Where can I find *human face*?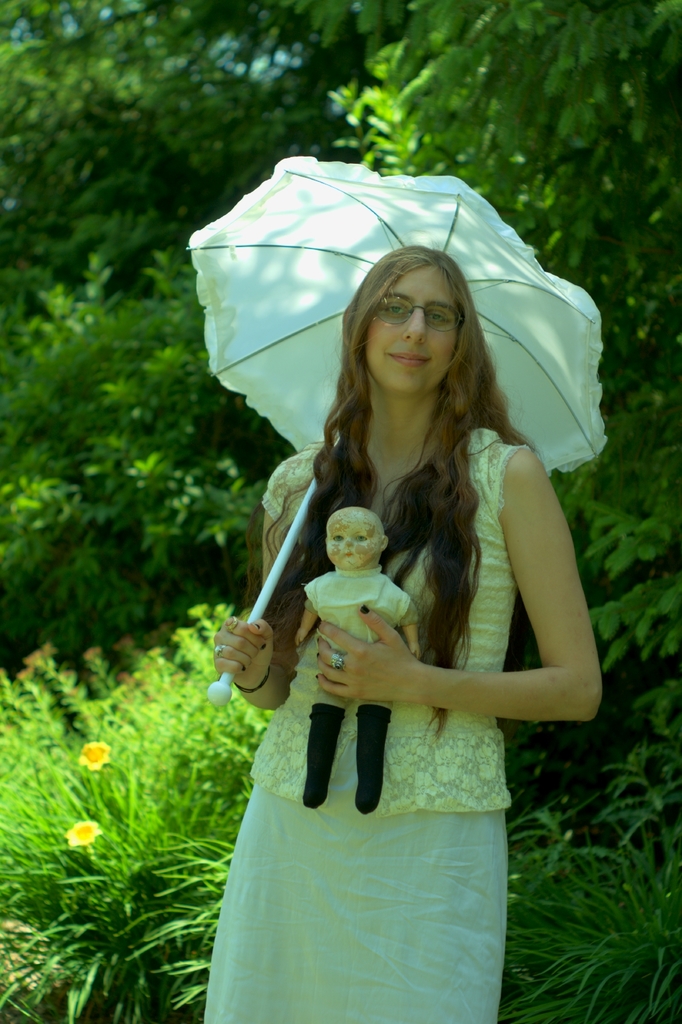
You can find it at (x1=364, y1=265, x2=455, y2=393).
